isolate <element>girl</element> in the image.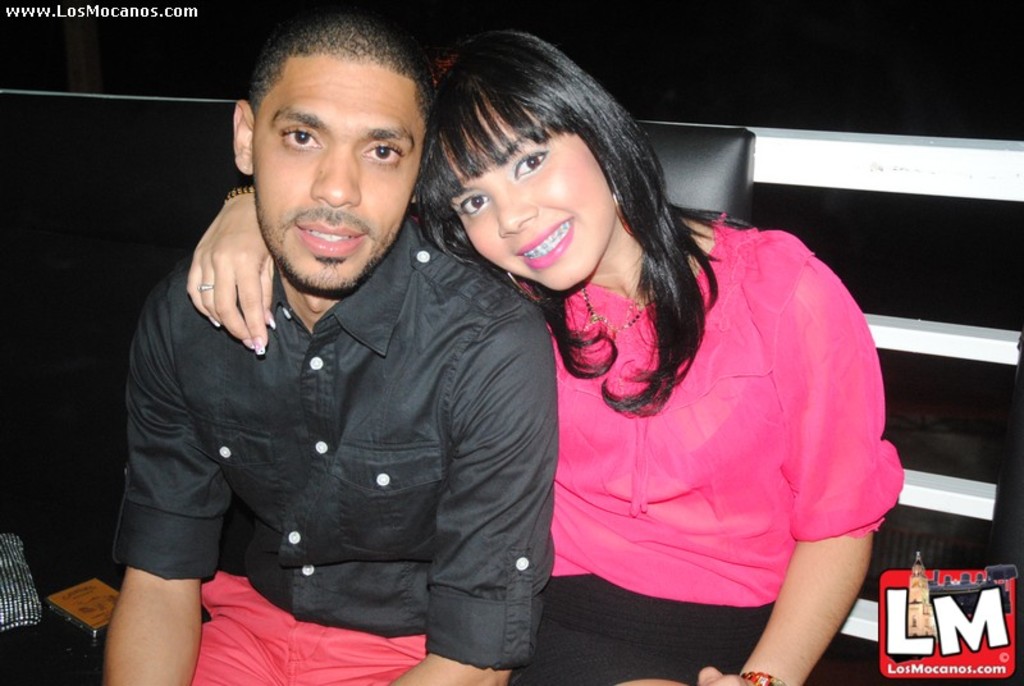
Isolated region: bbox=(184, 24, 904, 685).
